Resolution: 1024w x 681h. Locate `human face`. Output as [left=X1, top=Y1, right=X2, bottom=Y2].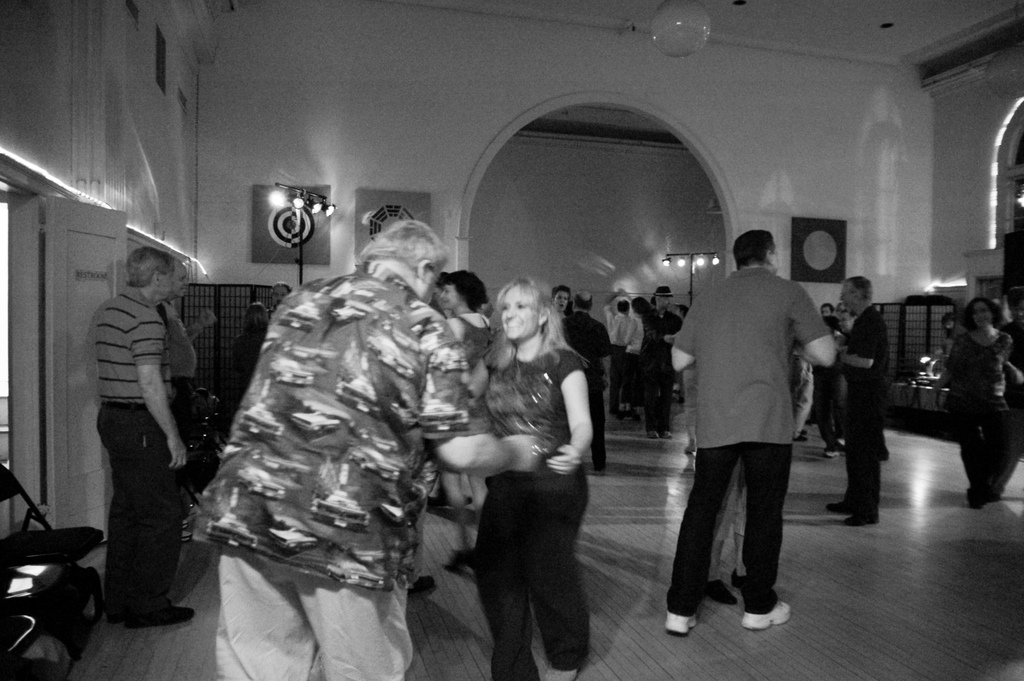
[left=175, top=264, right=185, bottom=299].
